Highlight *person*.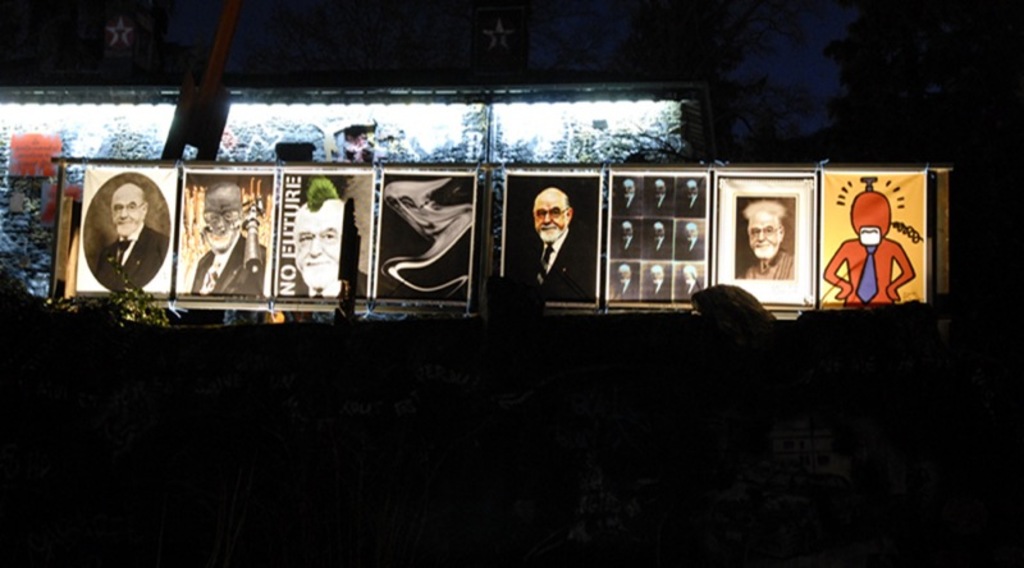
Highlighted region: select_region(646, 219, 671, 260).
